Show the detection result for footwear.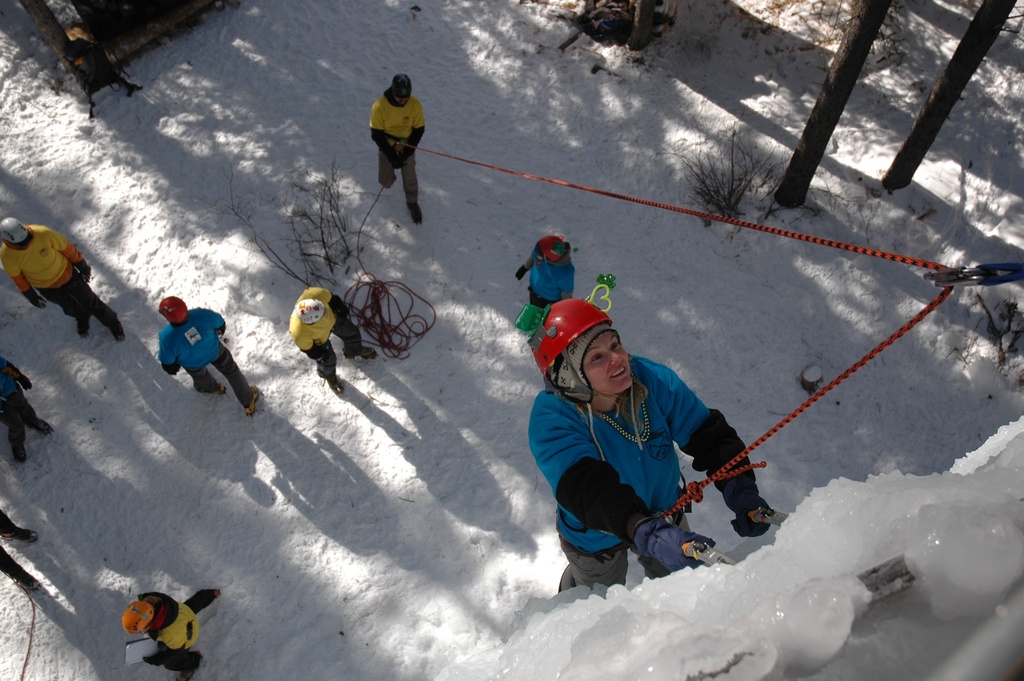
(left=0, top=527, right=38, bottom=543).
